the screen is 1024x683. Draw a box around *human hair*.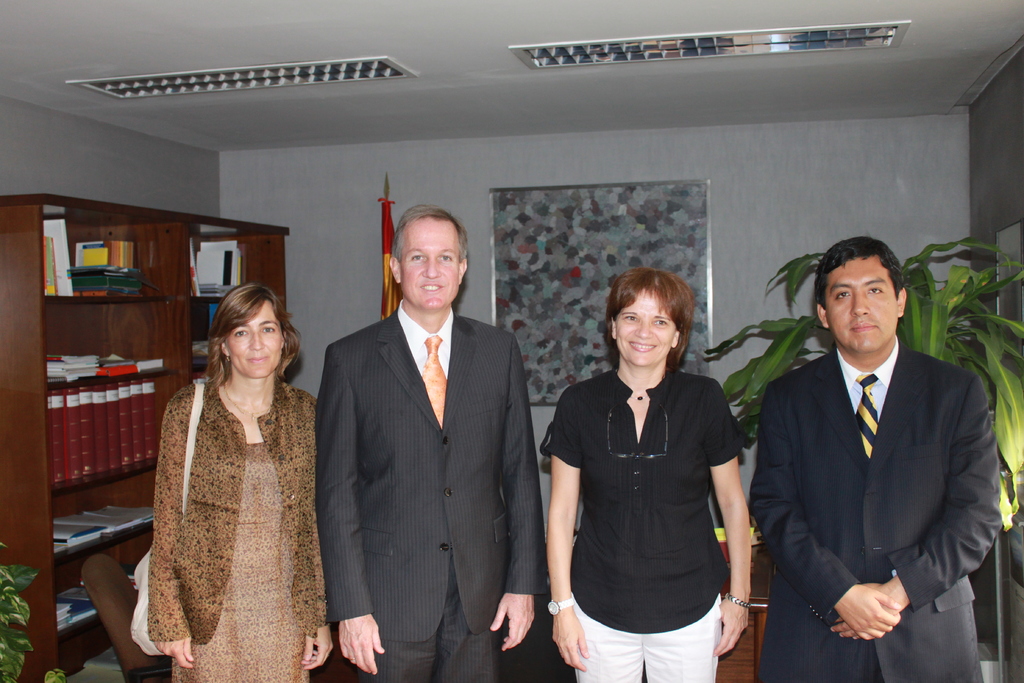
pyautogui.locateOnScreen(605, 266, 698, 372).
